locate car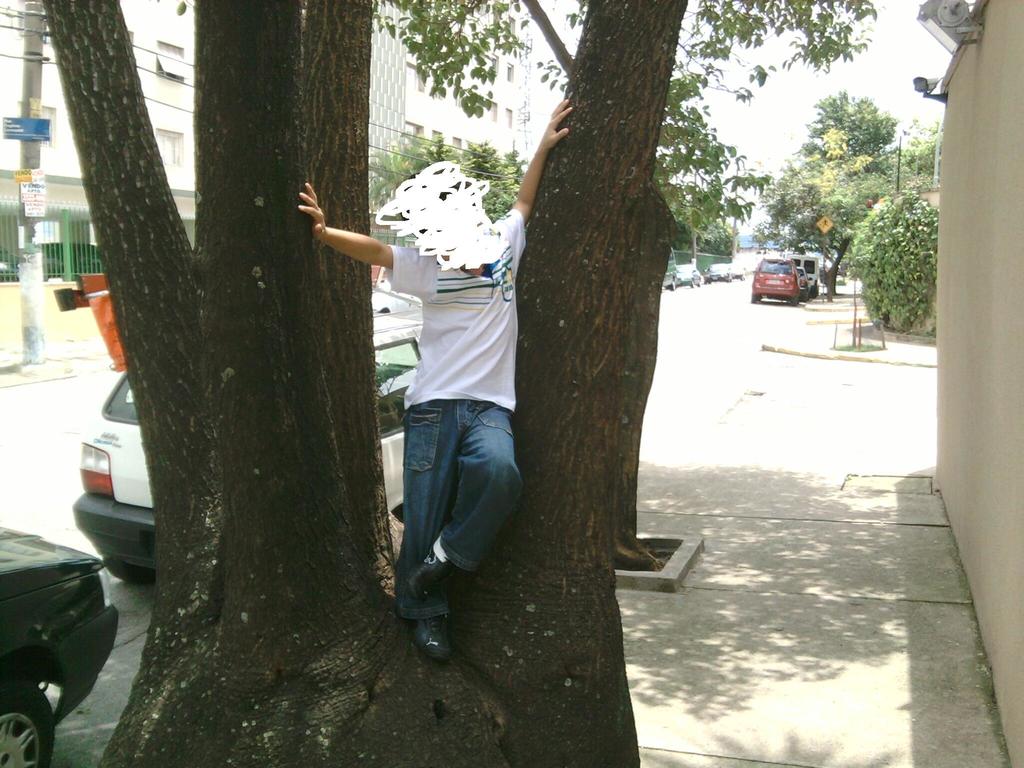
[left=705, top=265, right=735, bottom=284]
